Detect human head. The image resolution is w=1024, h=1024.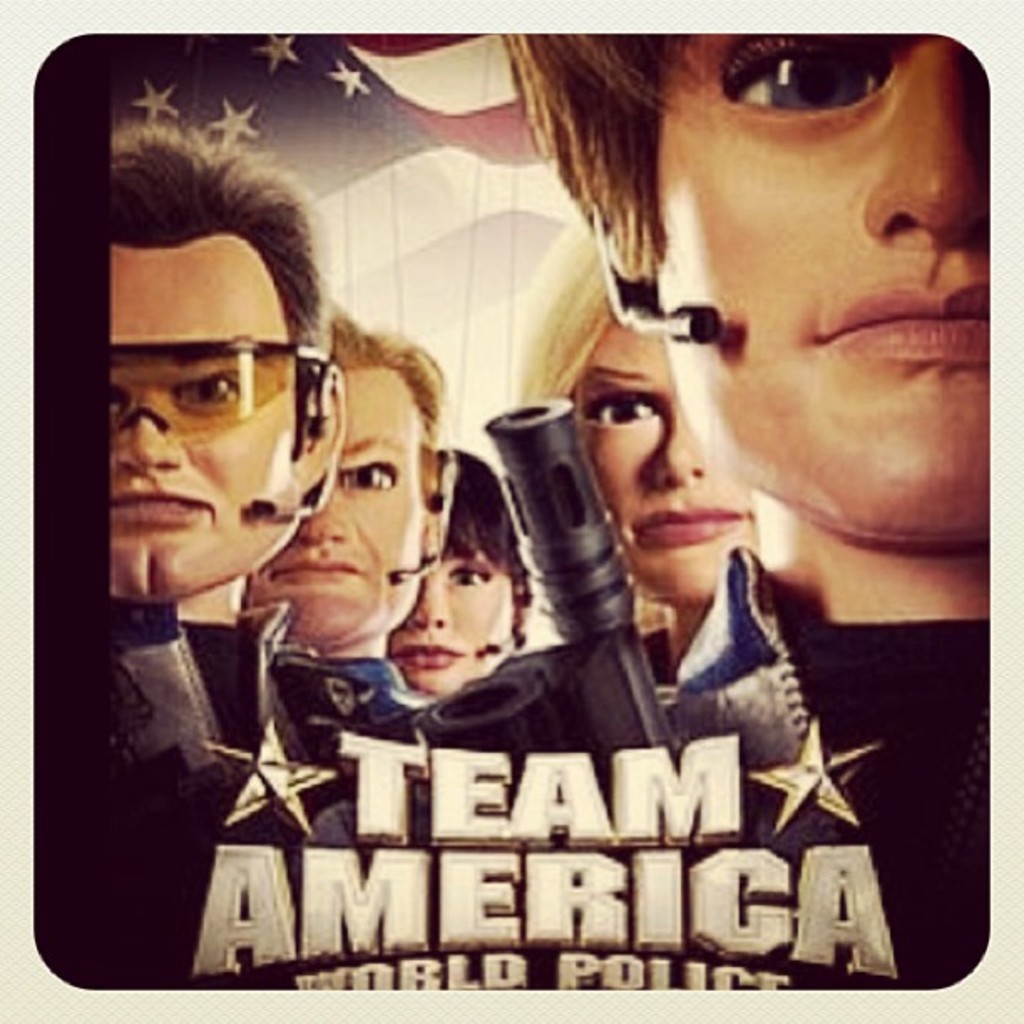
detection(519, 212, 758, 606).
